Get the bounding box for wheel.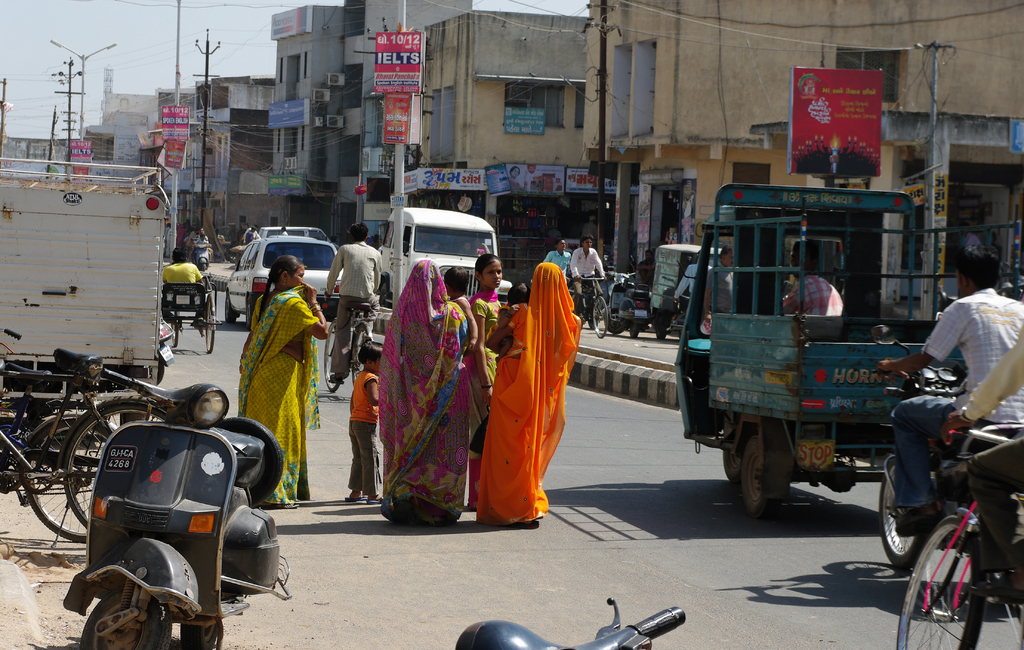
bbox(876, 456, 940, 566).
